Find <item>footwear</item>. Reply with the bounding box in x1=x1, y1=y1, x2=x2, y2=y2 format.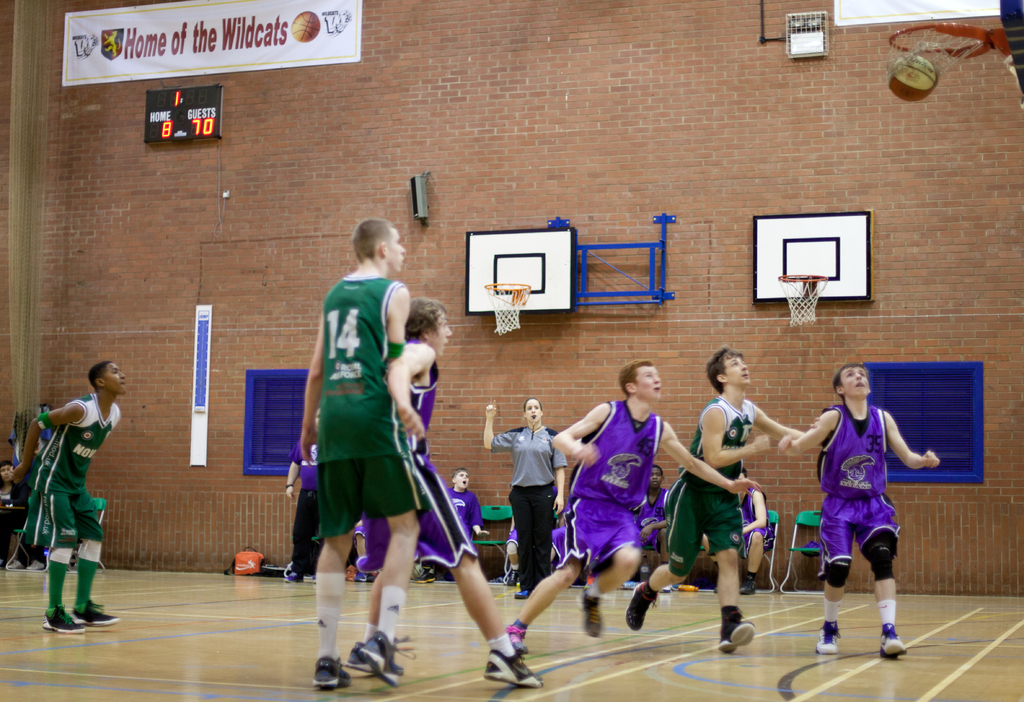
x1=581, y1=588, x2=603, y2=635.
